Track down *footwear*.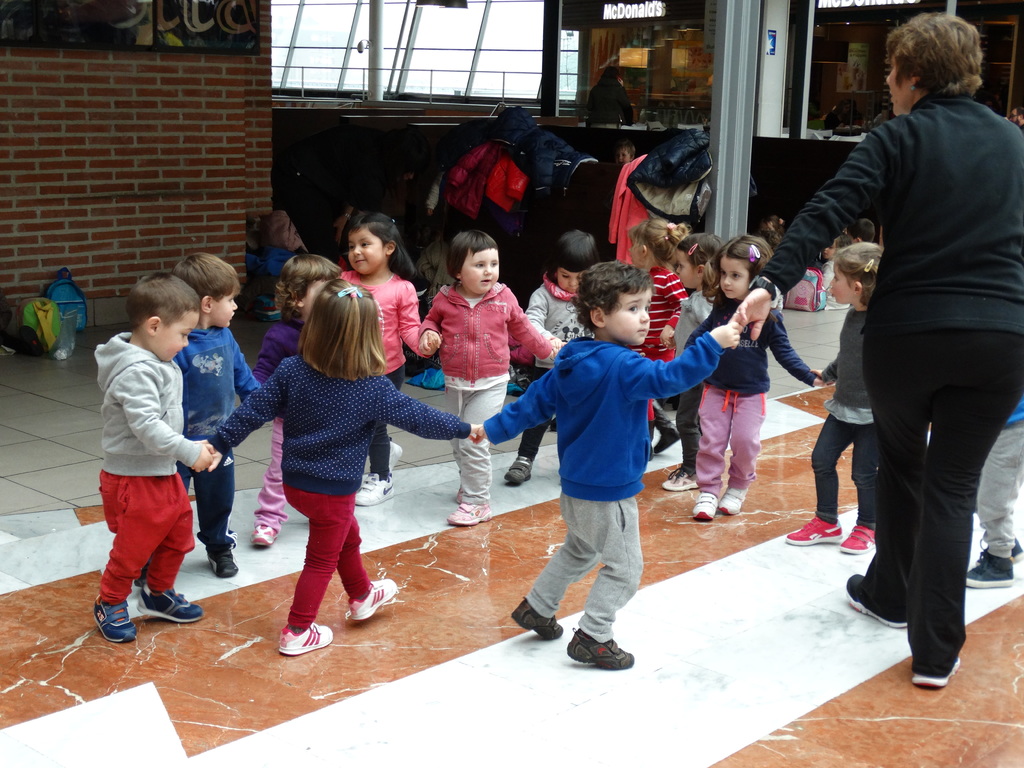
Tracked to {"left": 211, "top": 545, "right": 241, "bottom": 577}.
